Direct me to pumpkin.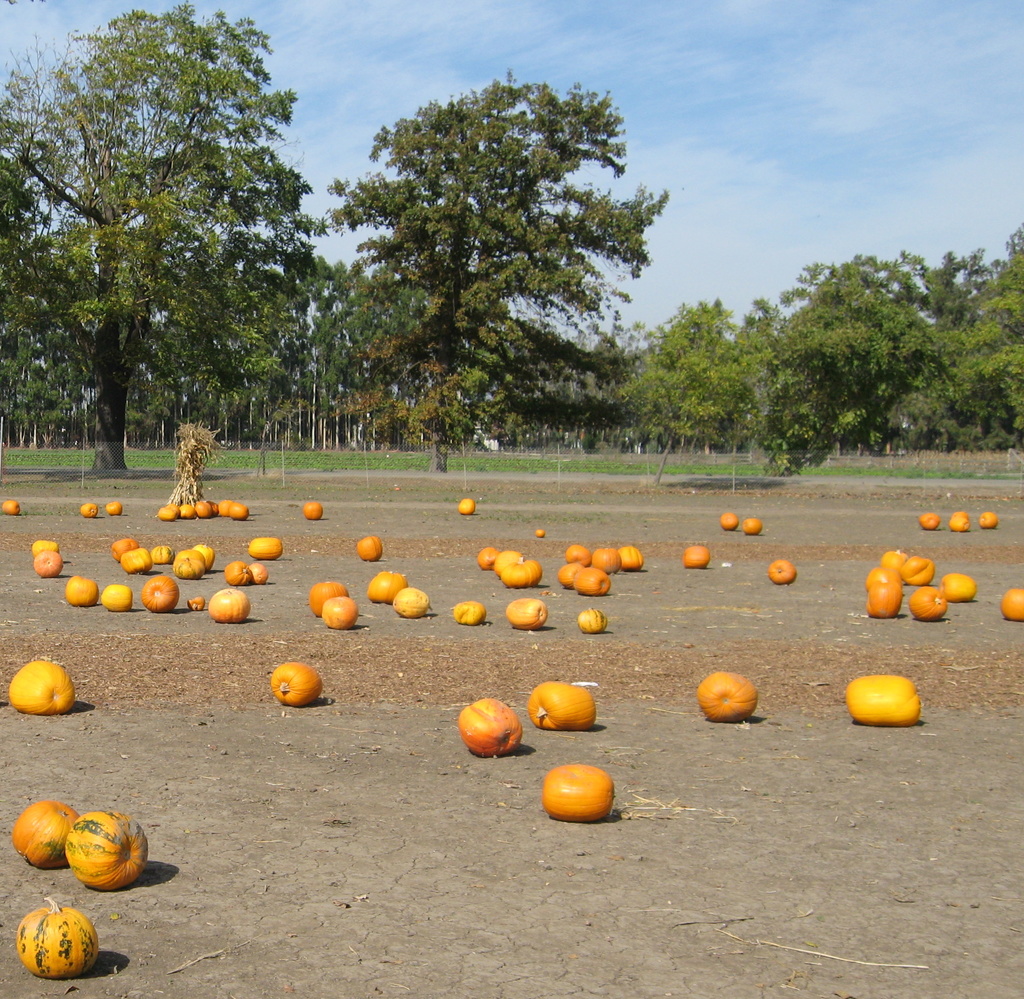
Direction: detection(614, 545, 647, 571).
